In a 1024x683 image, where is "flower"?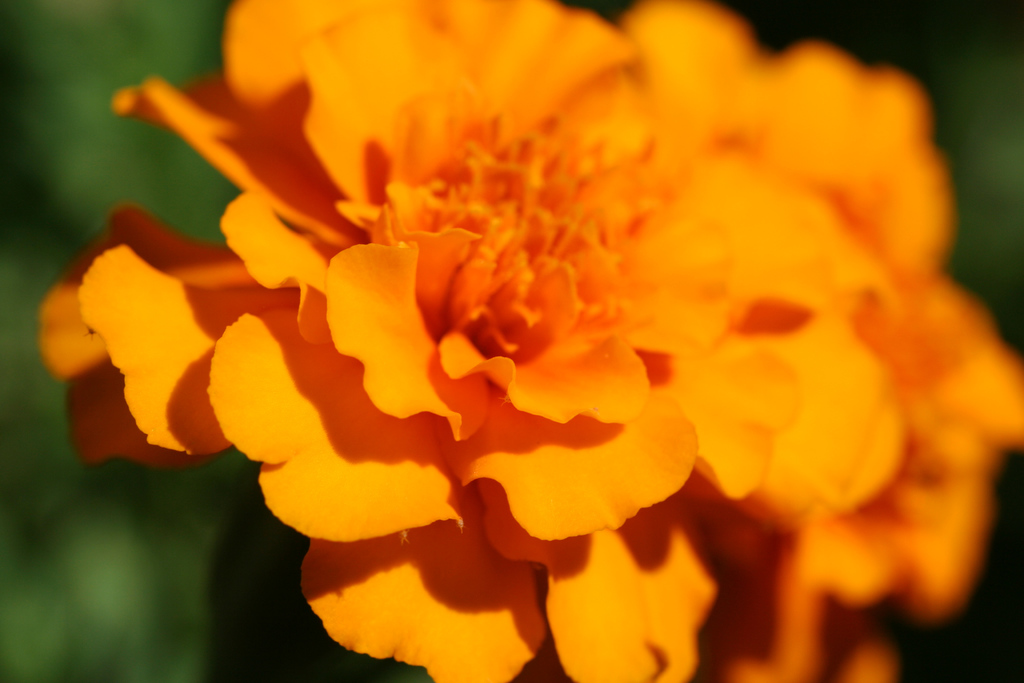
<bbox>68, 0, 929, 659</bbox>.
